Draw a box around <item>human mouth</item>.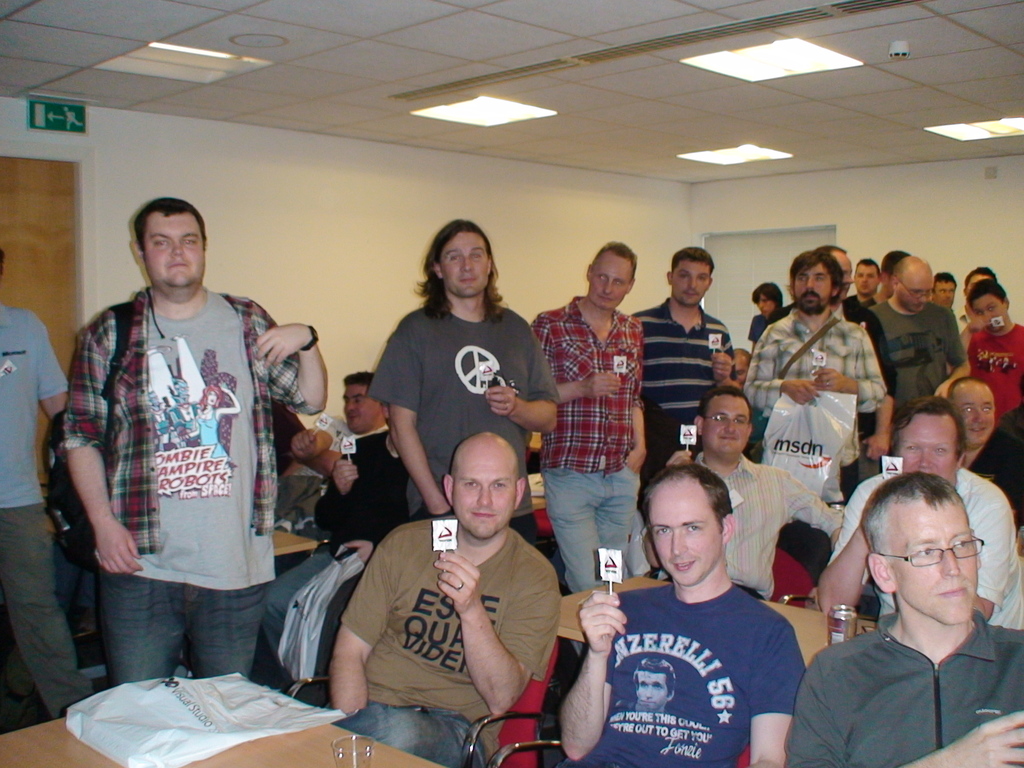
crop(346, 412, 360, 422).
